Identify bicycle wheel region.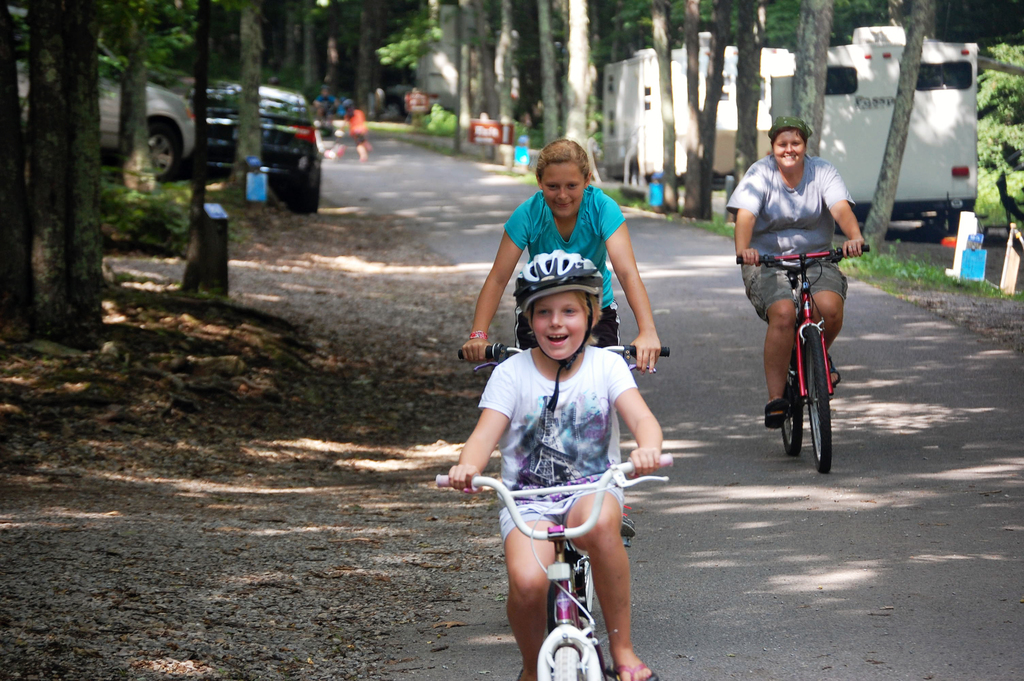
Region: <region>552, 641, 582, 680</region>.
